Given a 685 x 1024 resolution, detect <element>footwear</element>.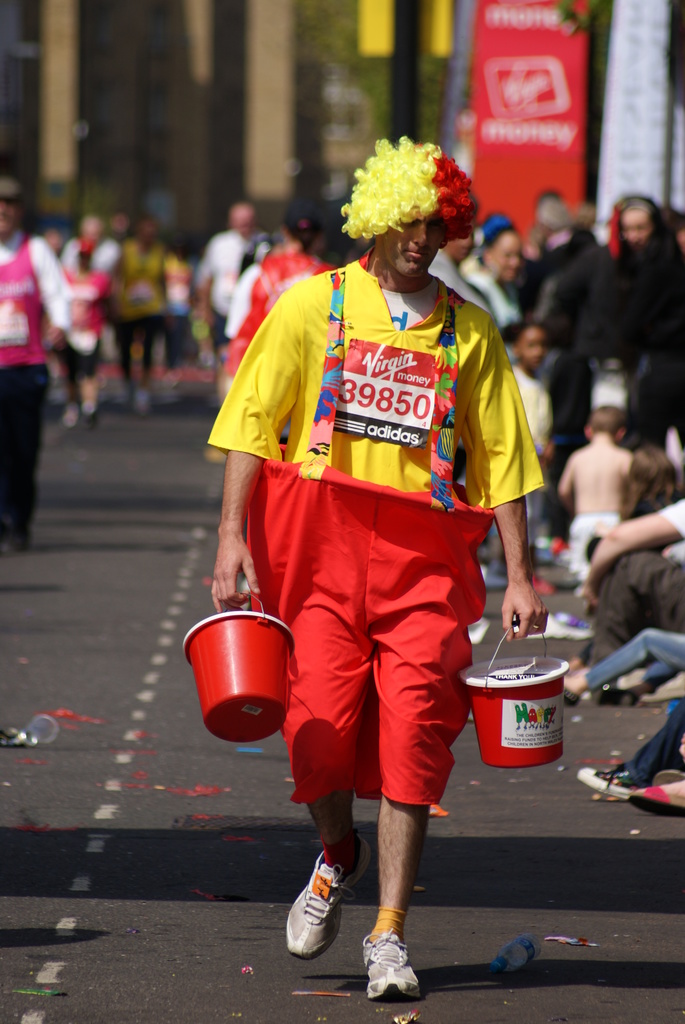
Rect(365, 935, 420, 1004).
